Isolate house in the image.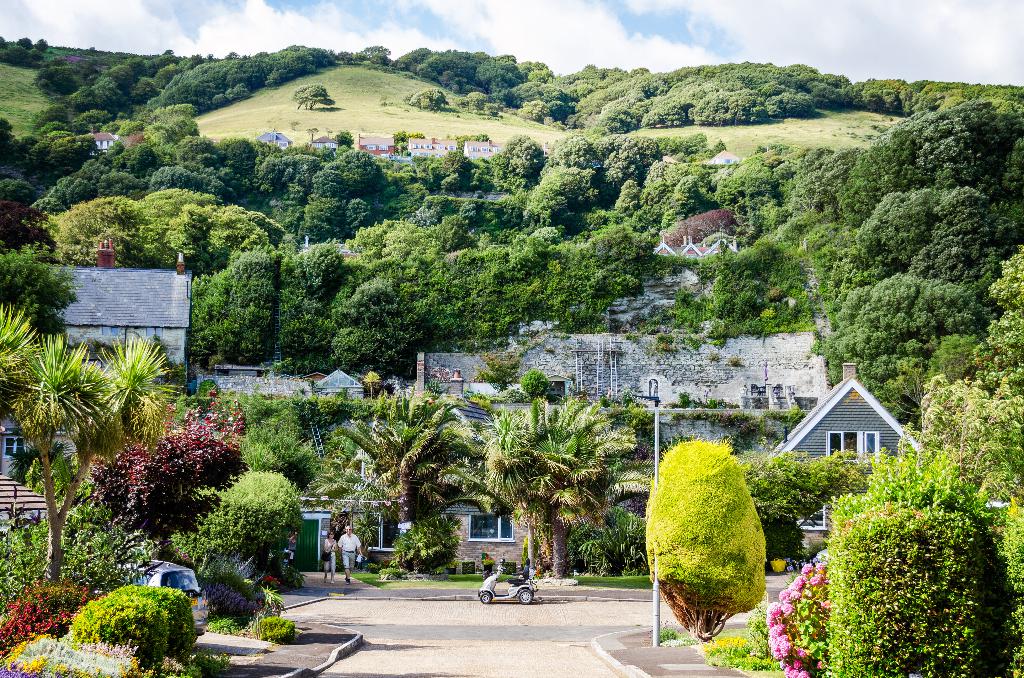
Isolated region: (x1=90, y1=133, x2=116, y2=152).
